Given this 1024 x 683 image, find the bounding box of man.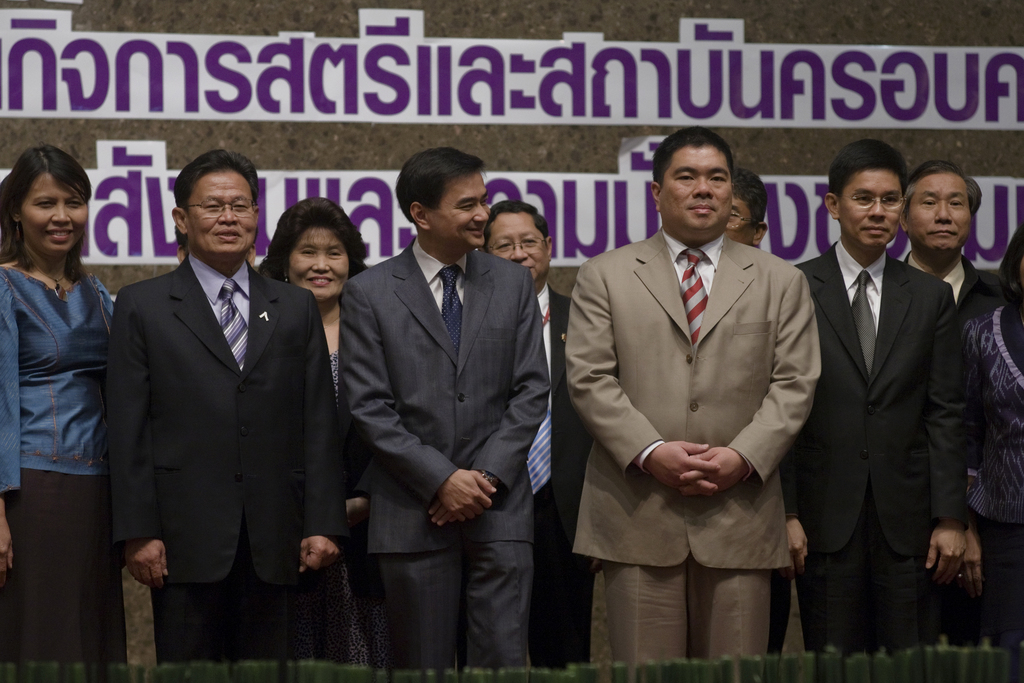
{"left": 791, "top": 137, "right": 988, "bottom": 652}.
